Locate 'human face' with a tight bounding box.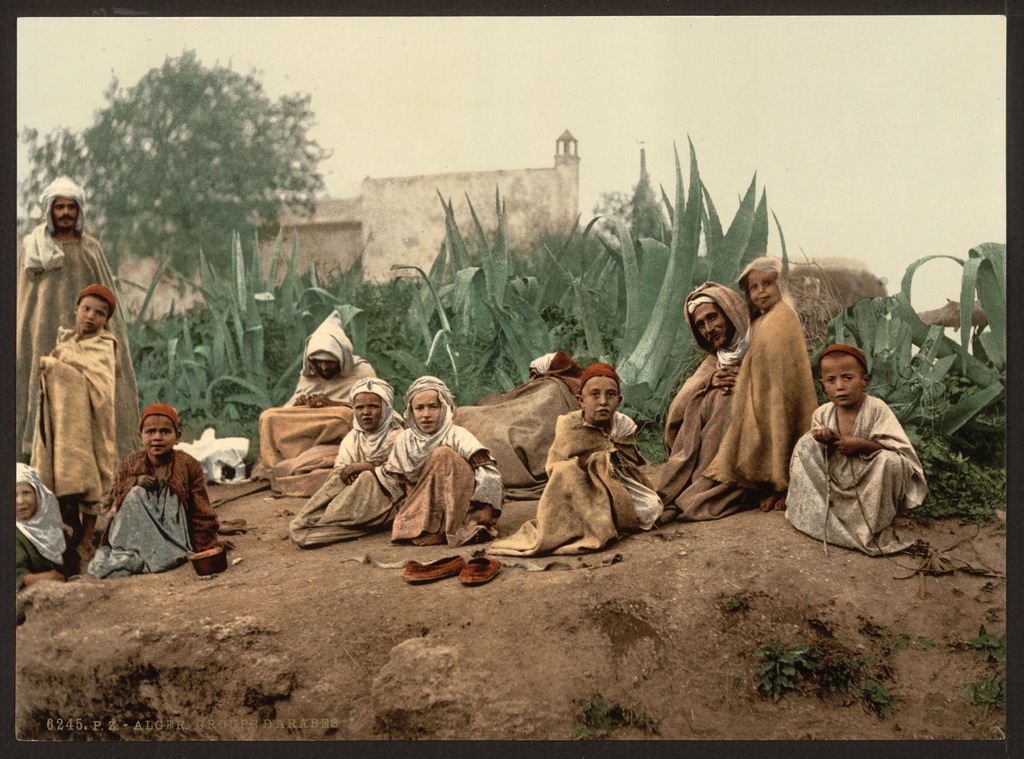
x1=591, y1=378, x2=617, y2=423.
